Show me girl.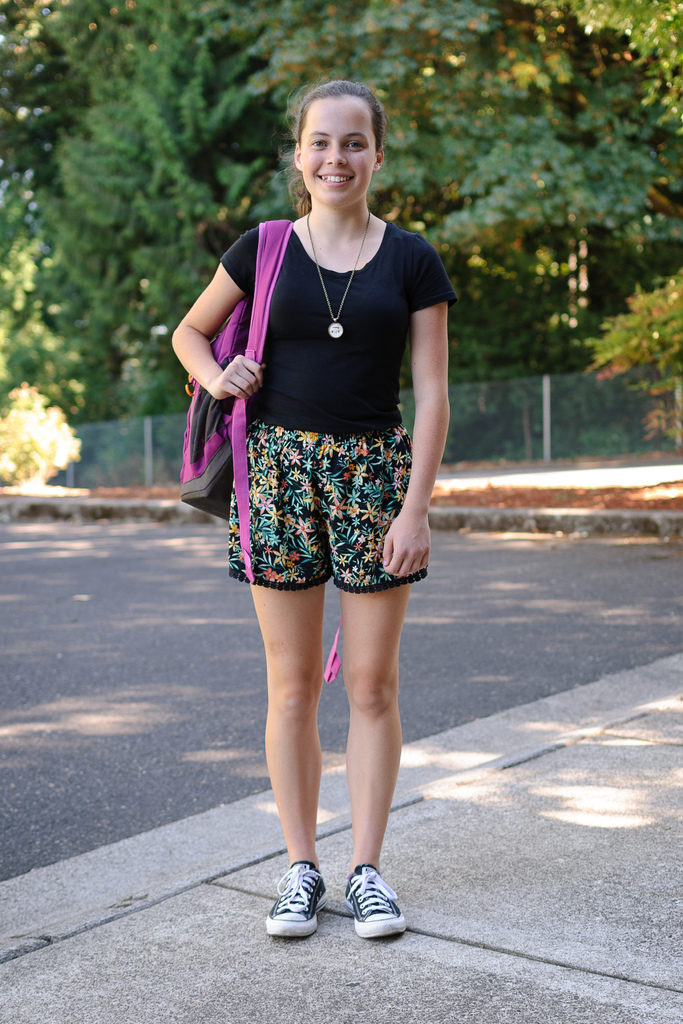
girl is here: BBox(172, 78, 459, 941).
